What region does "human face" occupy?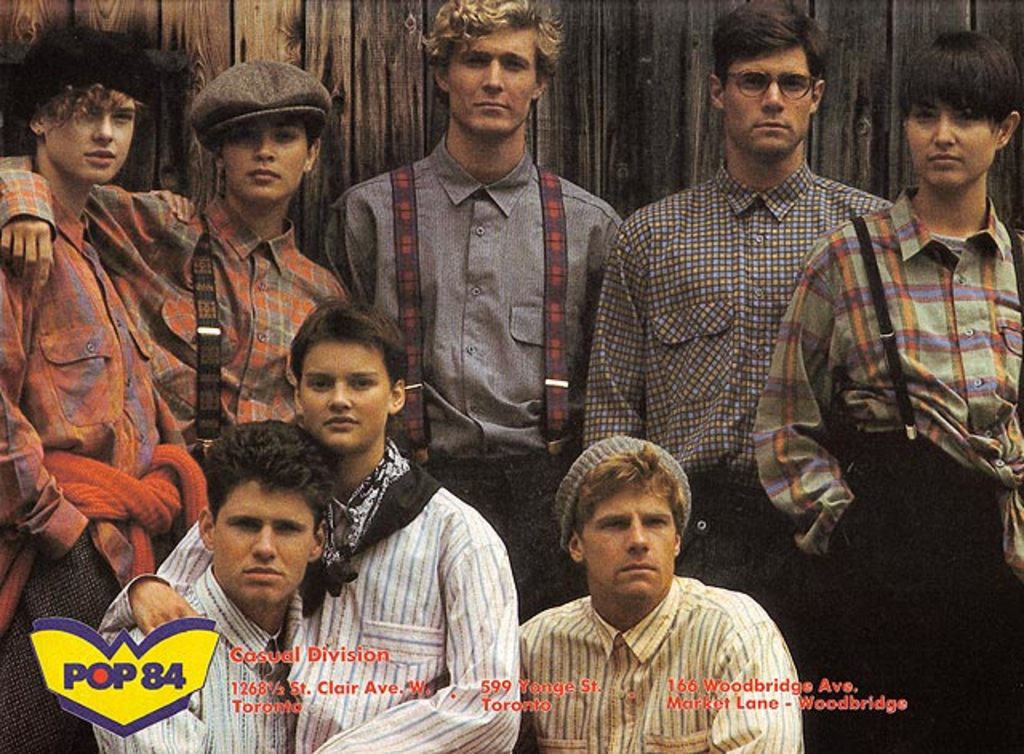
[left=445, top=30, right=538, bottom=141].
